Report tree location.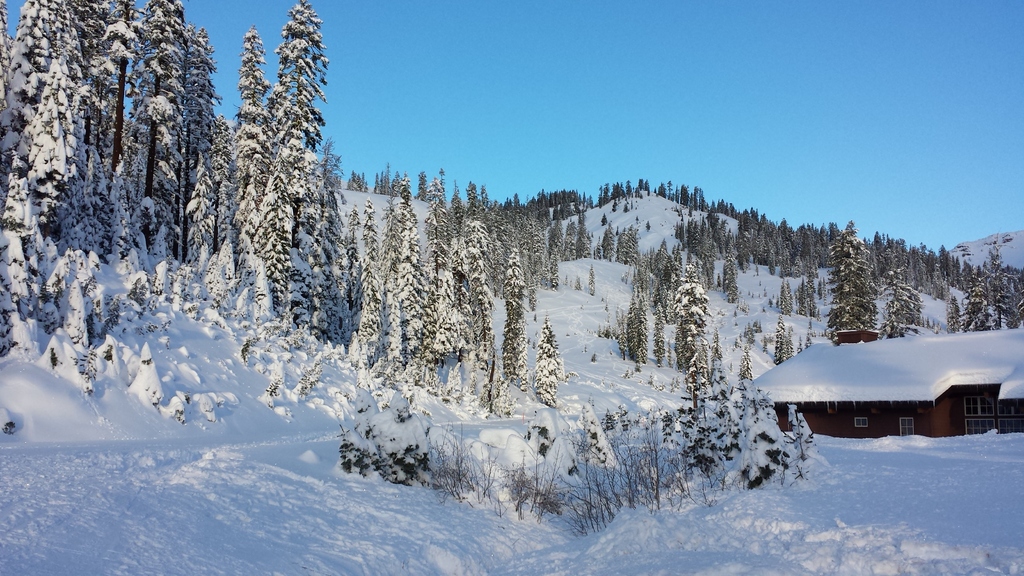
Report: x1=0 y1=0 x2=147 y2=376.
